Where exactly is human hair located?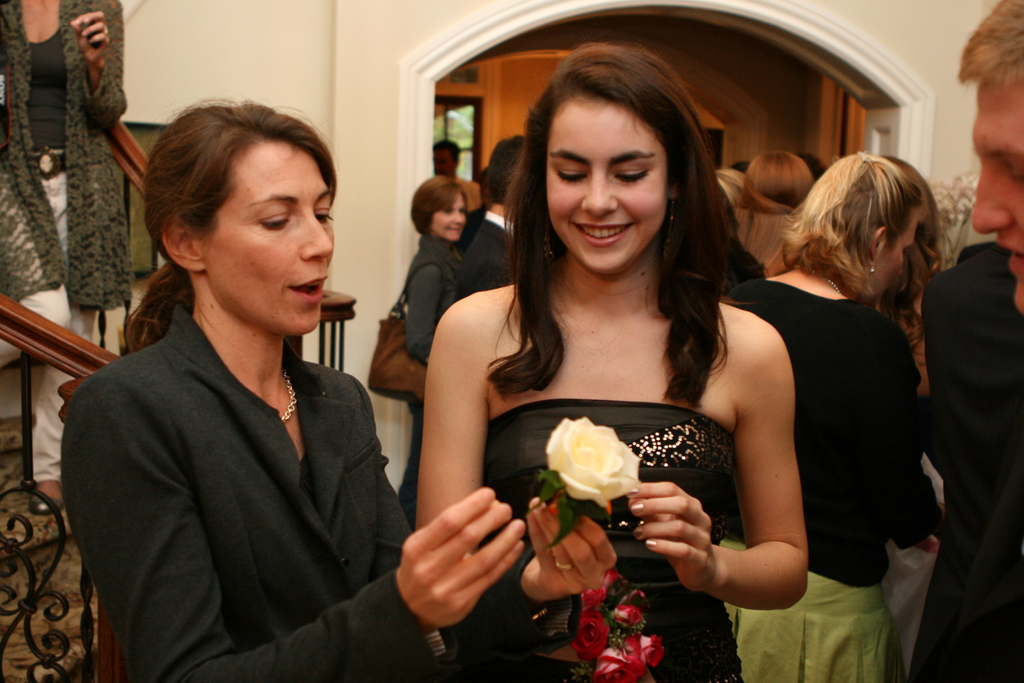
Its bounding box is (740, 149, 815, 276).
